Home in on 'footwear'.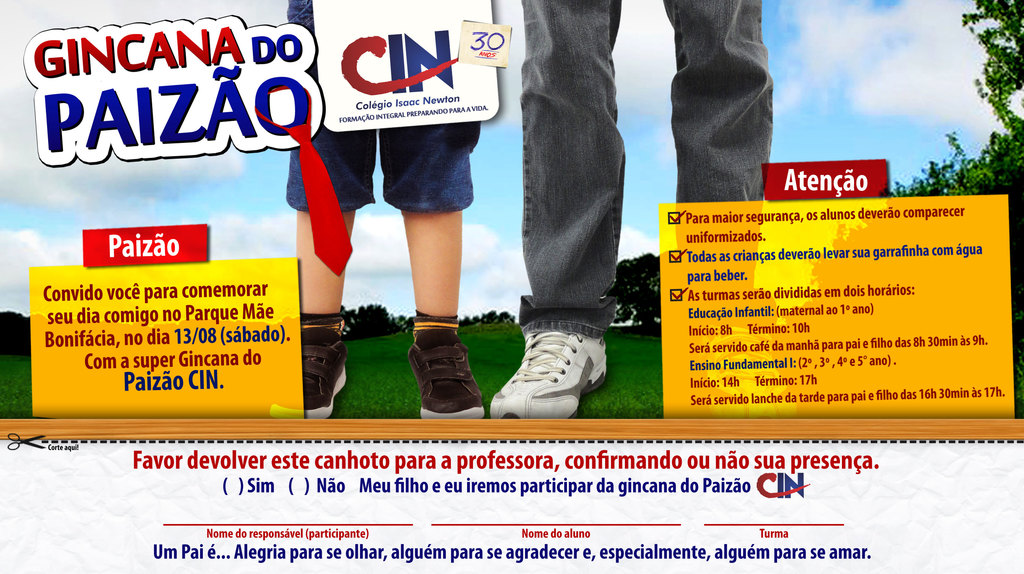
Homed in at detection(303, 331, 351, 416).
